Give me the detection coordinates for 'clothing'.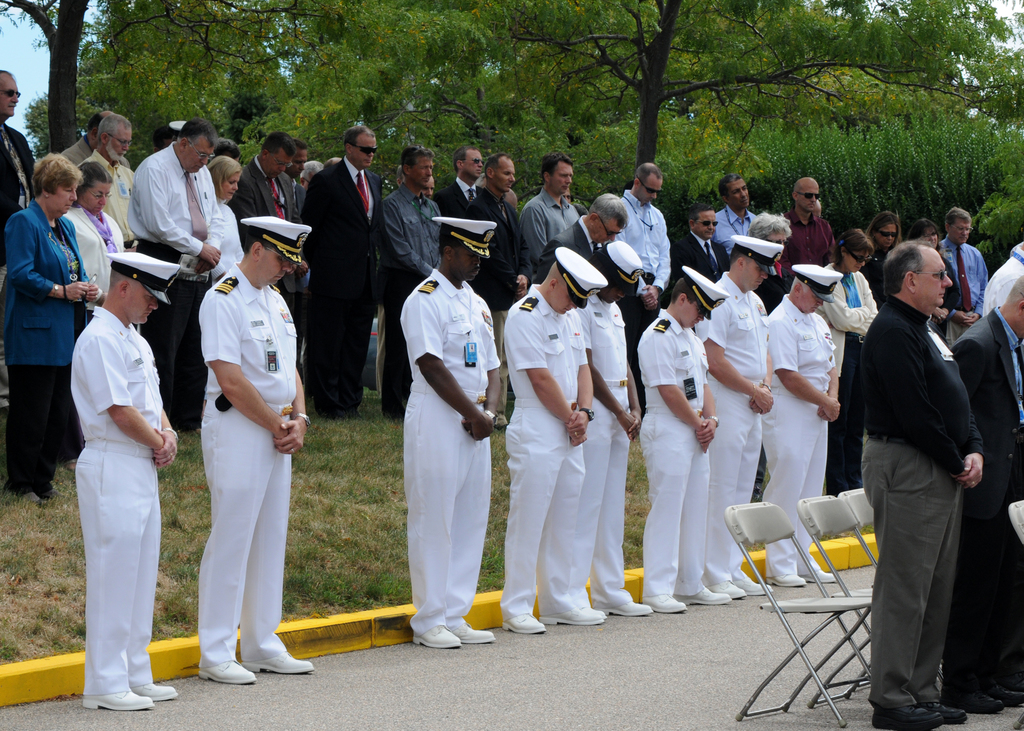
[81,150,140,241].
